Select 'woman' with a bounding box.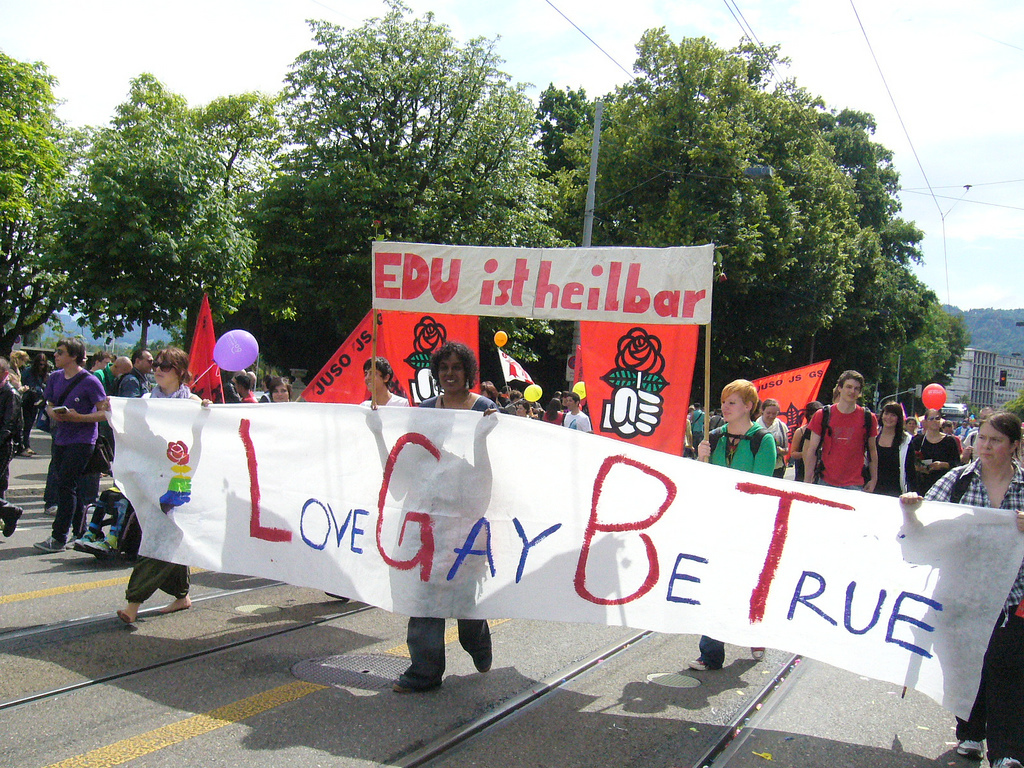
bbox(364, 339, 525, 693).
